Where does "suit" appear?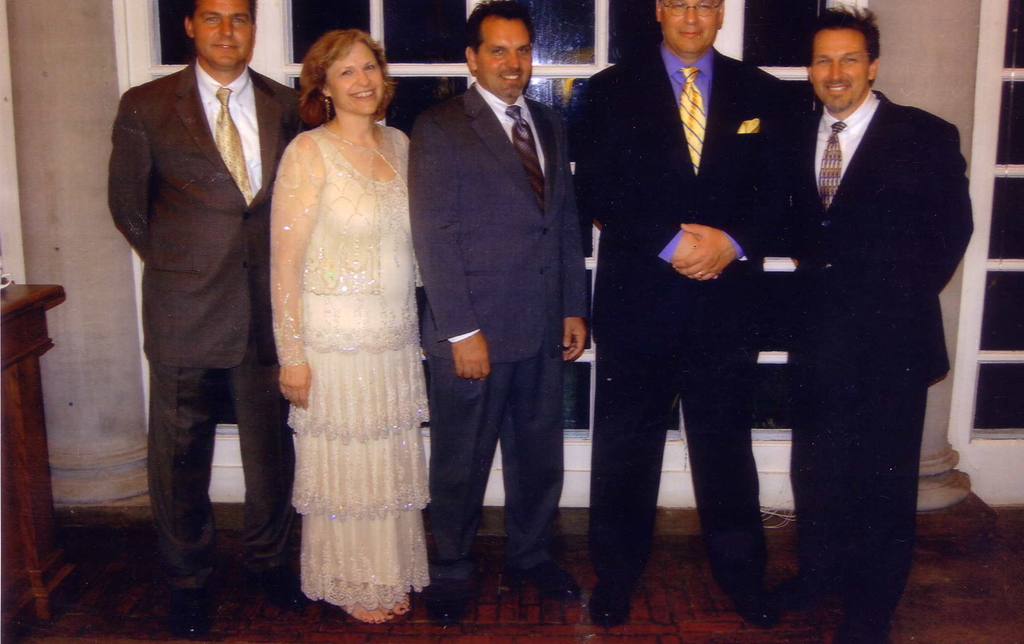
Appears at 788, 85, 983, 604.
